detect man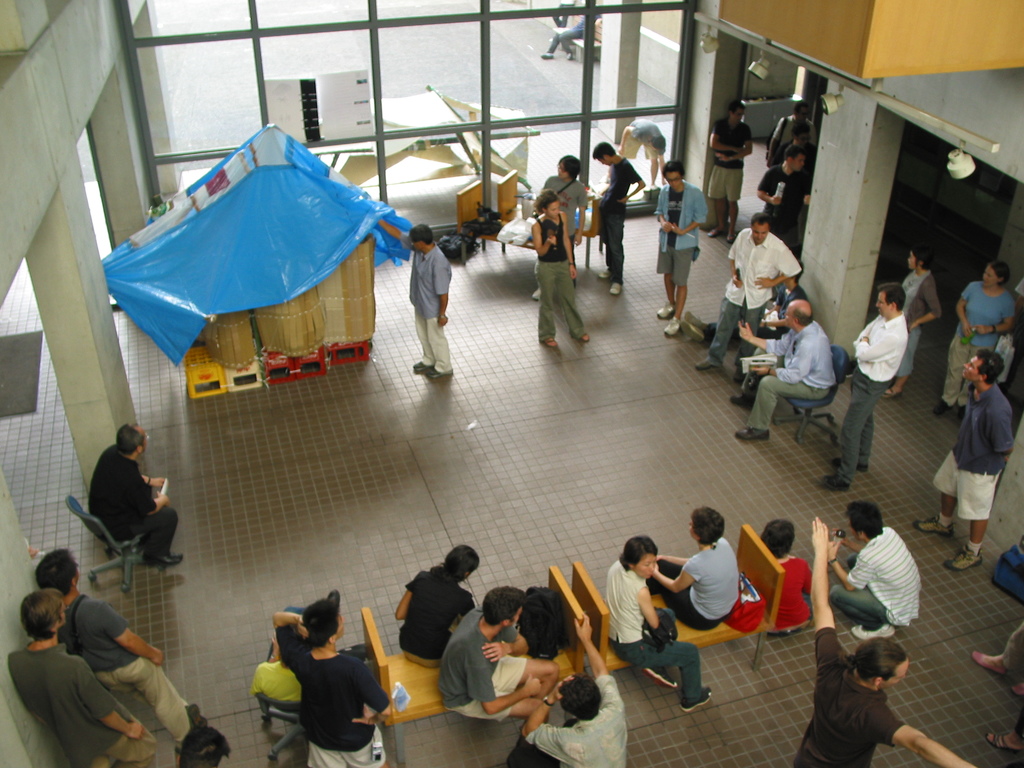
Rect(755, 143, 812, 259)
